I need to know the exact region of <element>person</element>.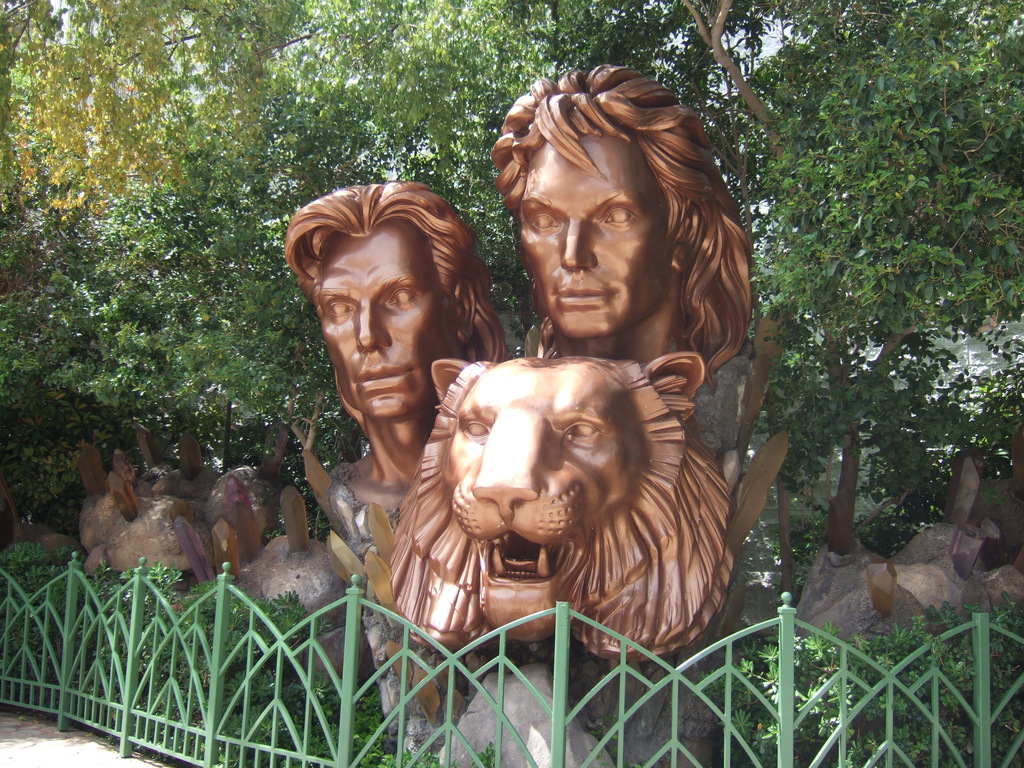
Region: (left=256, top=168, right=512, bottom=590).
